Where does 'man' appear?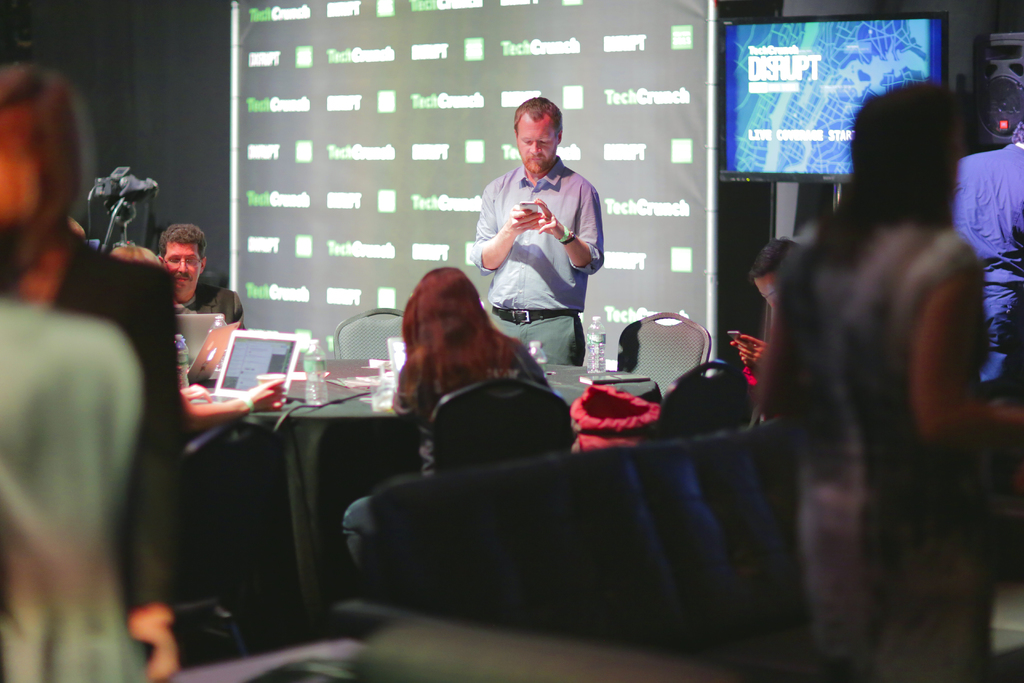
Appears at 727 237 801 381.
